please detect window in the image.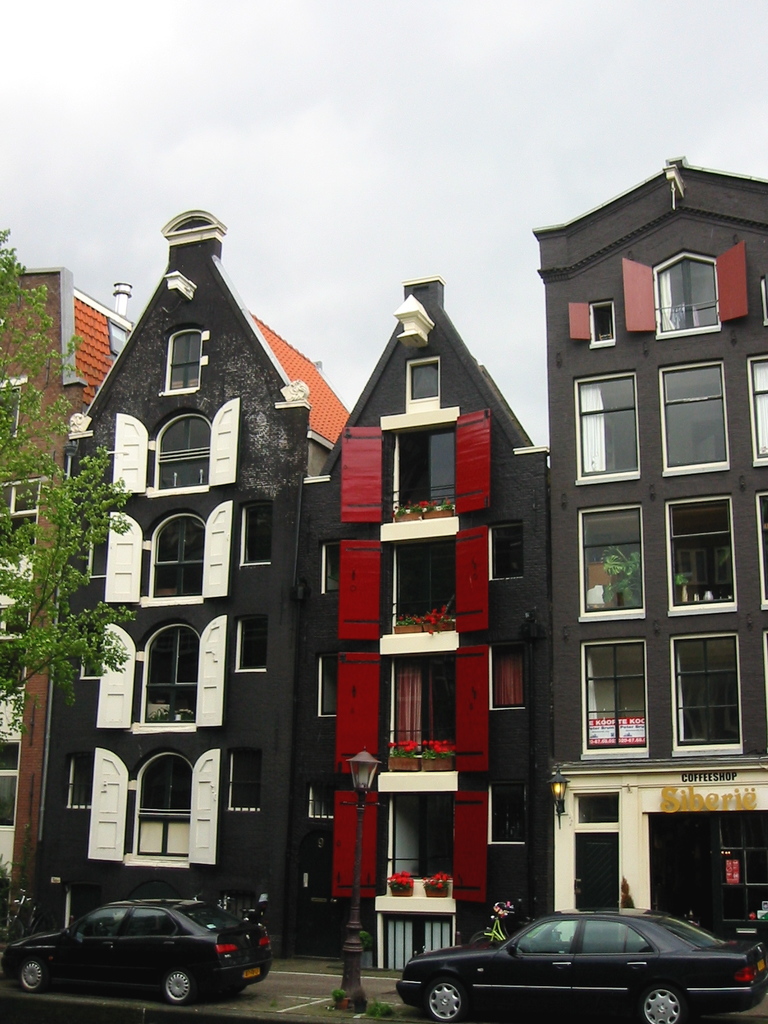
BBox(660, 252, 723, 332).
